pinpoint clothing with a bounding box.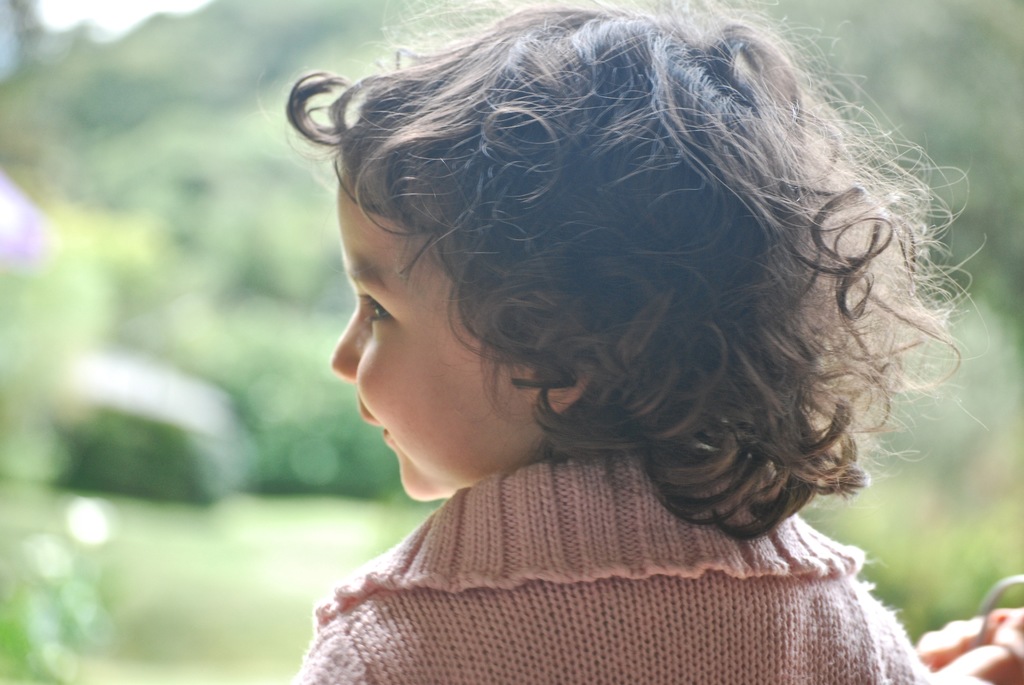
Rect(287, 450, 940, 684).
